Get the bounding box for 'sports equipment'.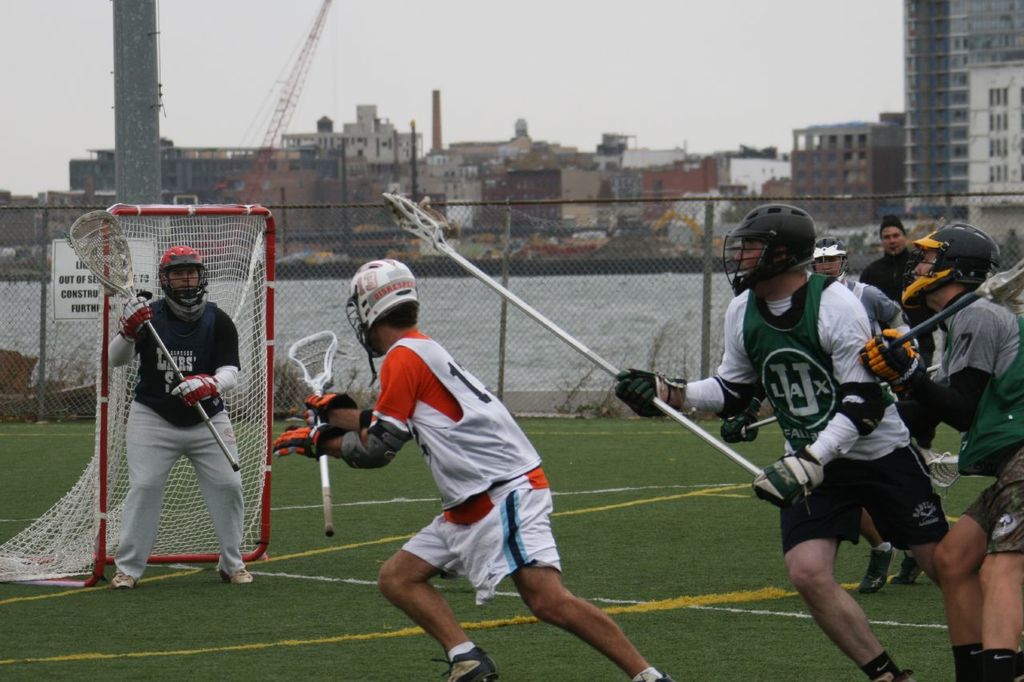
region(808, 238, 854, 281).
